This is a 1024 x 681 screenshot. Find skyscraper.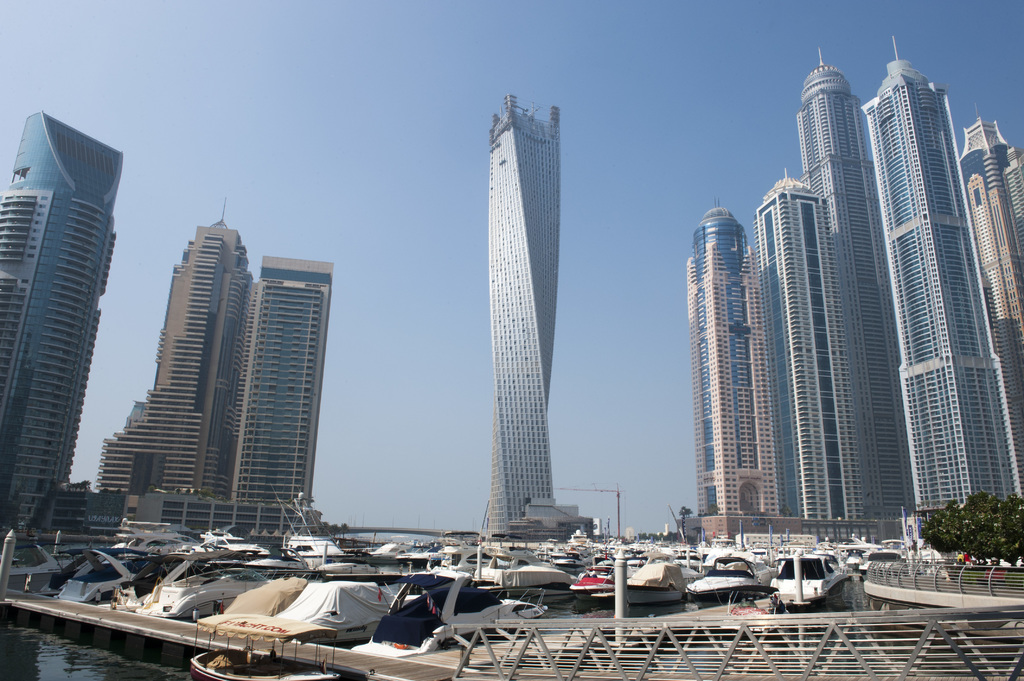
Bounding box: <box>104,190,243,496</box>.
